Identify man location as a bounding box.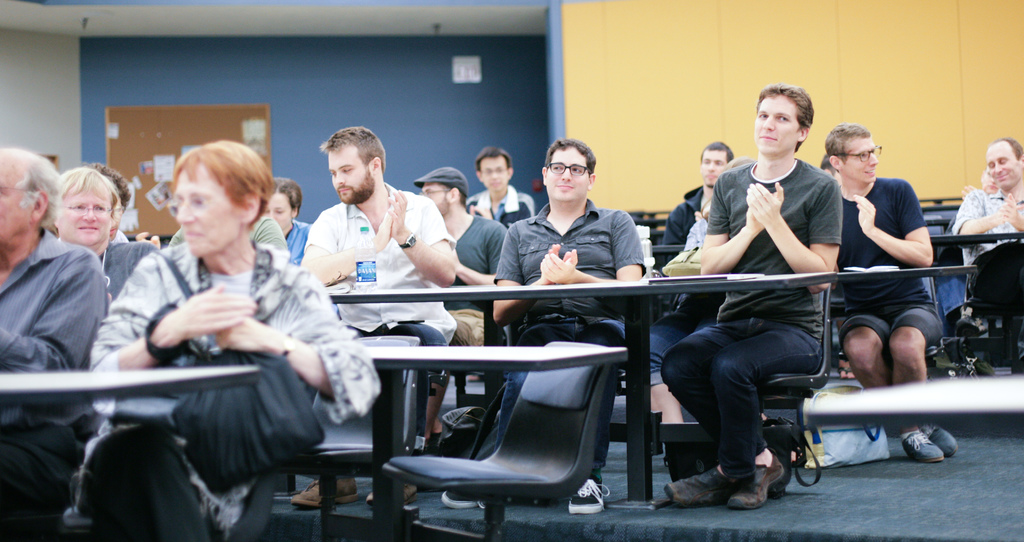
rect(656, 81, 846, 512).
